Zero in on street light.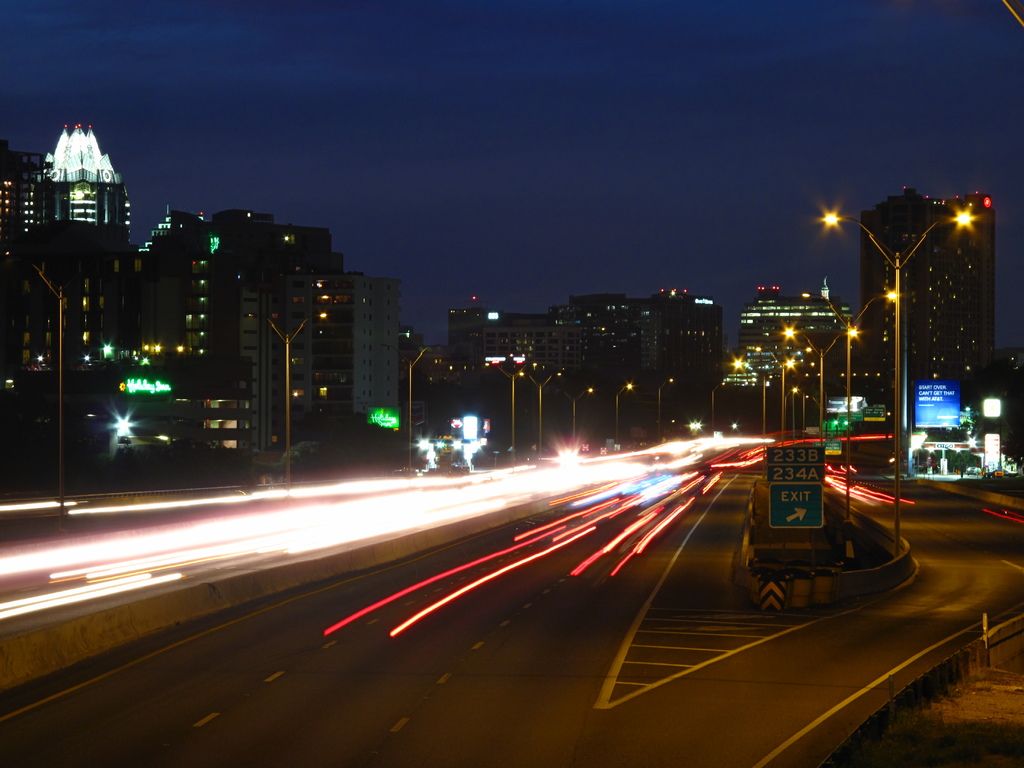
Zeroed in: left=485, top=352, right=525, bottom=466.
